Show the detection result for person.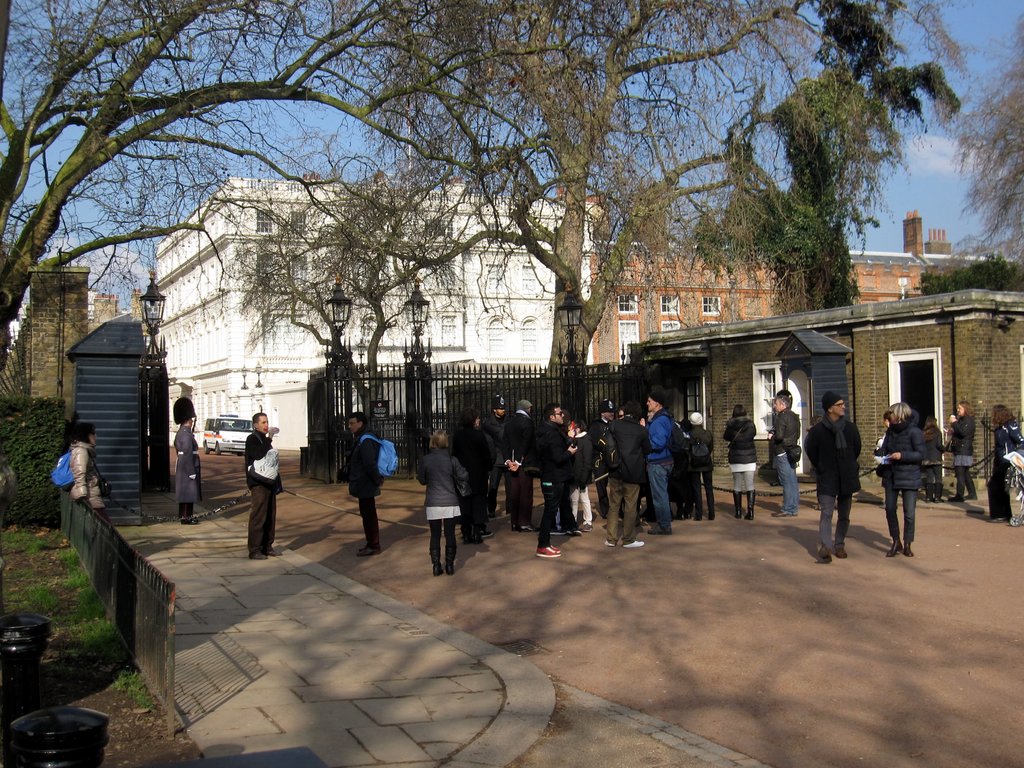
box(870, 397, 927, 560).
